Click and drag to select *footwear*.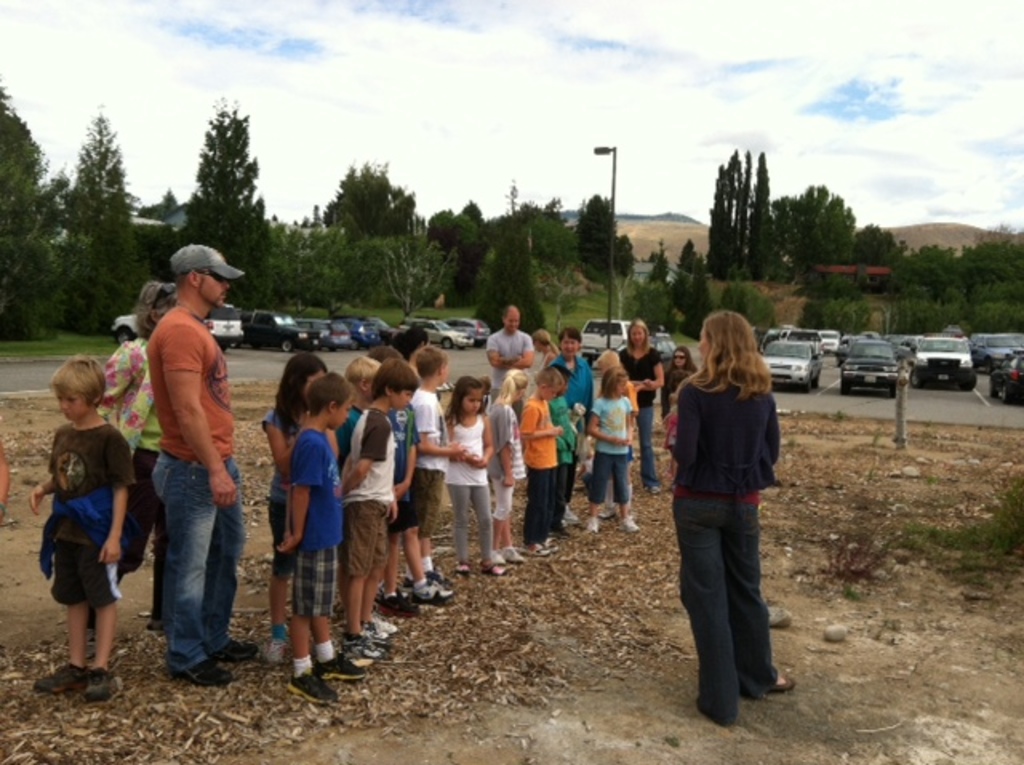
Selection: (x1=27, y1=661, x2=94, y2=695).
